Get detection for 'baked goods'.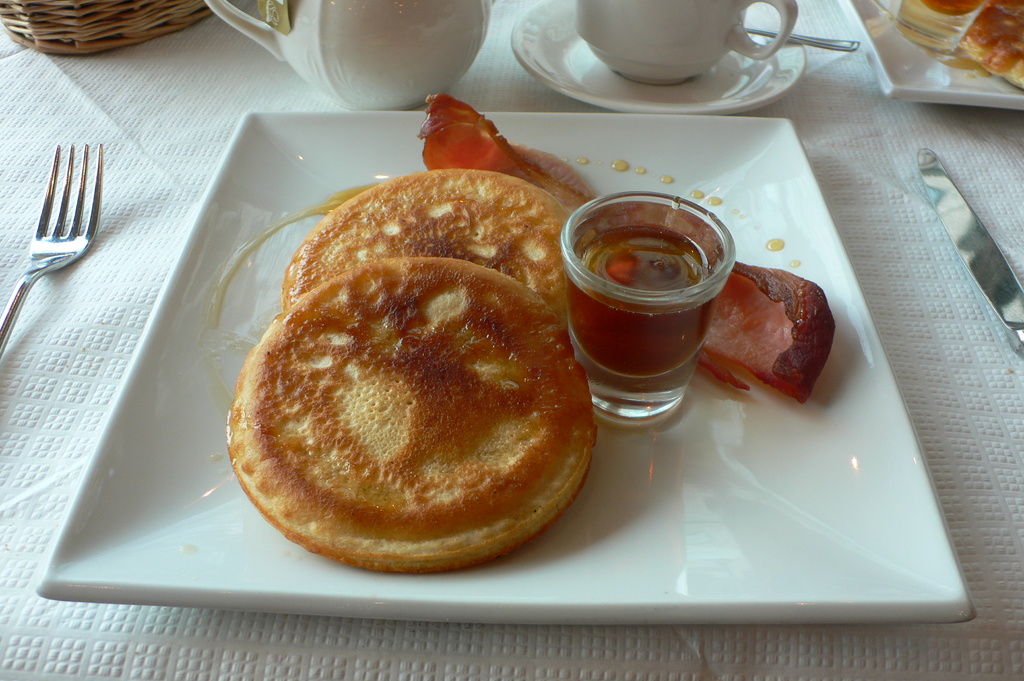
Detection: <region>224, 239, 593, 578</region>.
